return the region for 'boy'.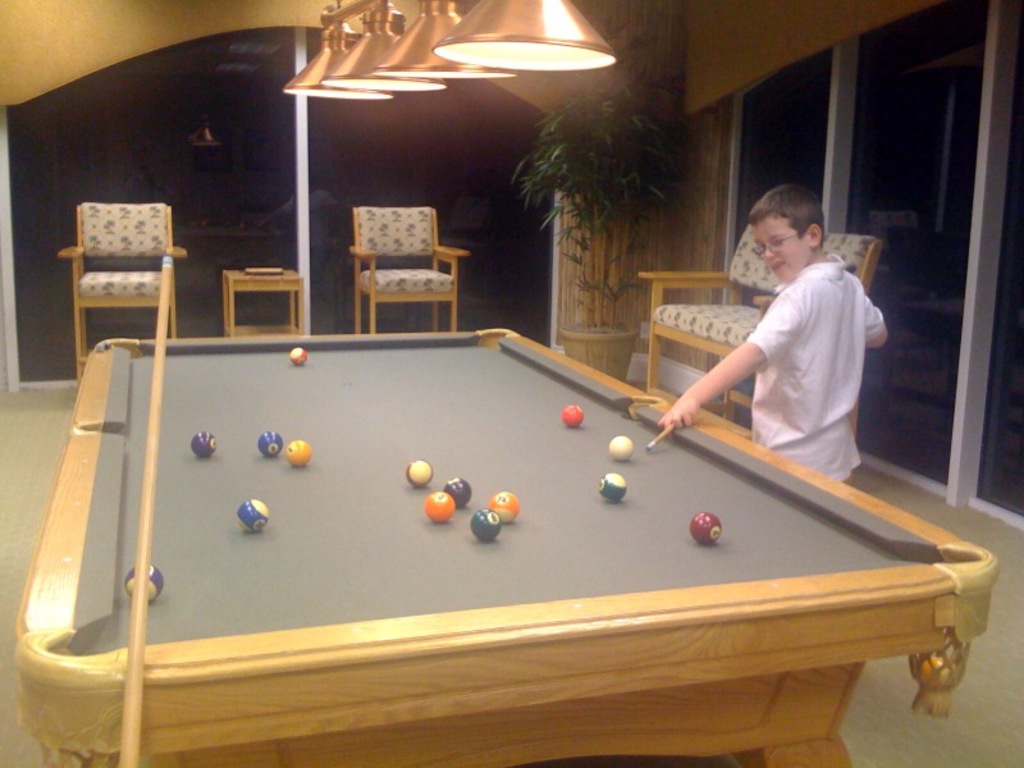
660 172 896 483.
